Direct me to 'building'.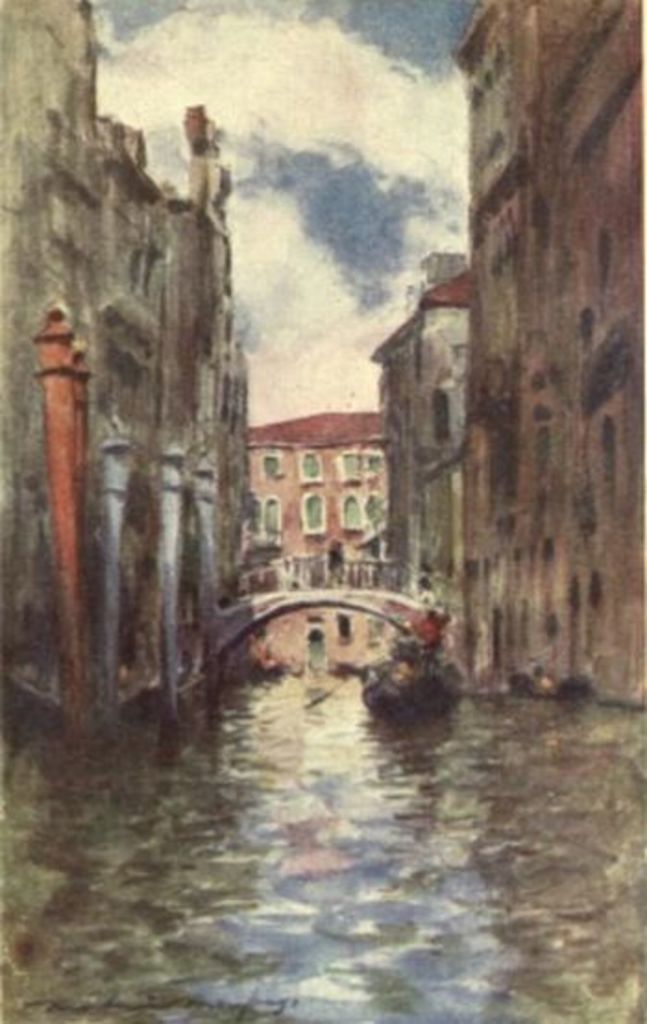
Direction: Rect(0, 0, 250, 712).
